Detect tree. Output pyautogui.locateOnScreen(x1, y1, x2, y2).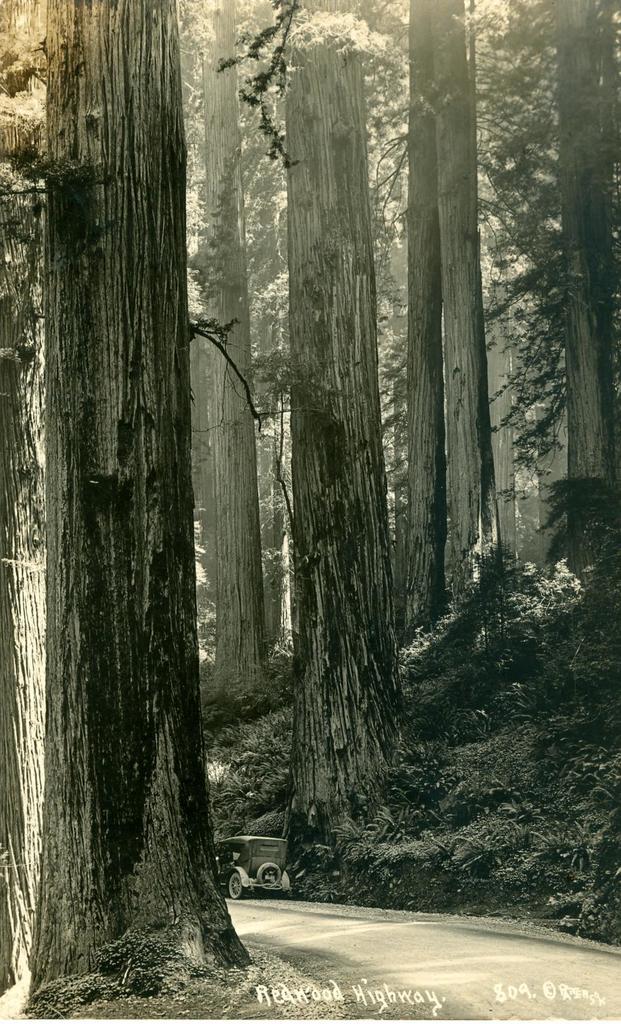
pyautogui.locateOnScreen(0, 0, 264, 991).
